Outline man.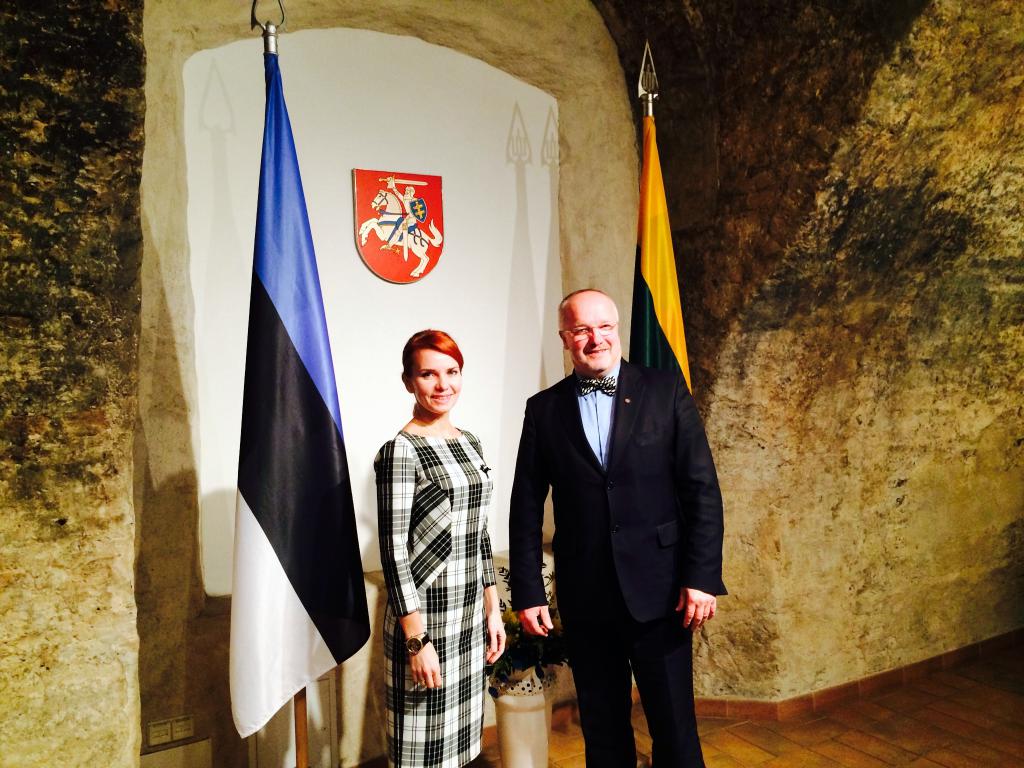
Outline: 488 262 740 761.
